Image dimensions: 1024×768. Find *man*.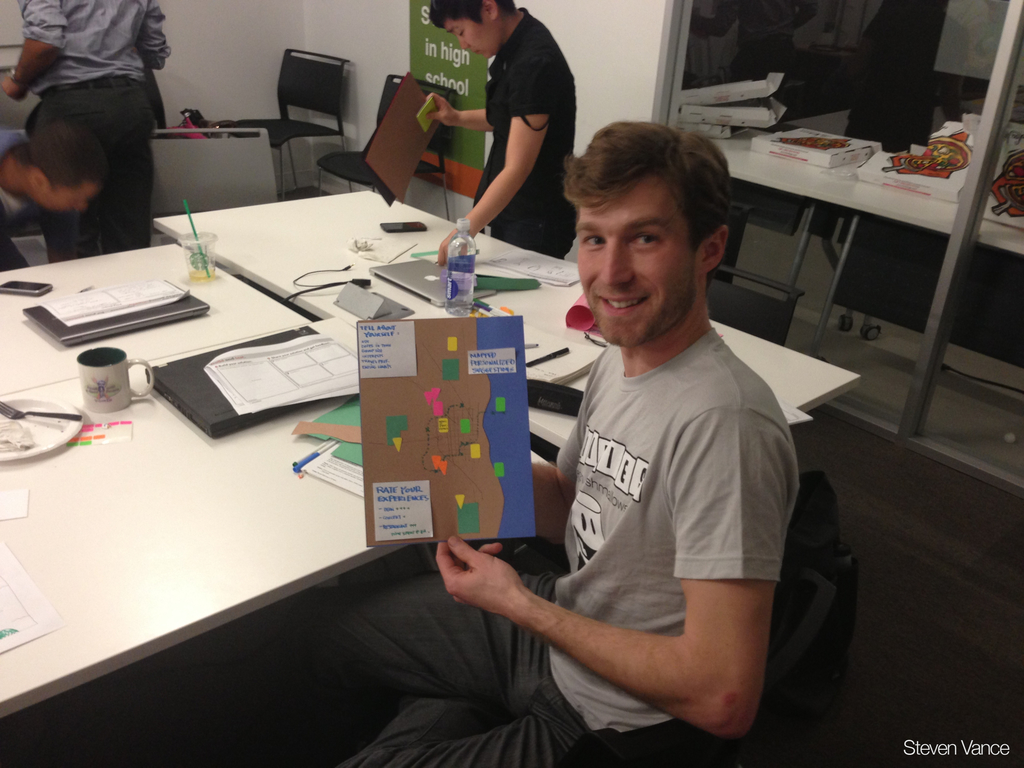
[x1=4, y1=0, x2=174, y2=262].
